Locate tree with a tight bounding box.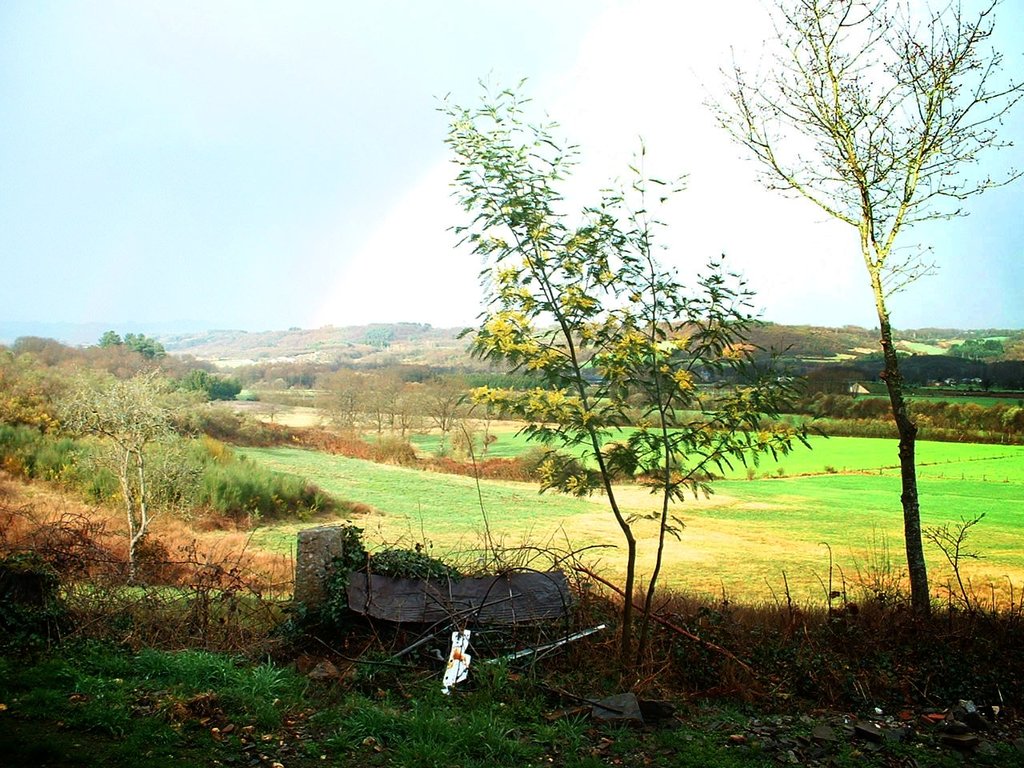
x1=96 y1=326 x2=118 y2=355.
